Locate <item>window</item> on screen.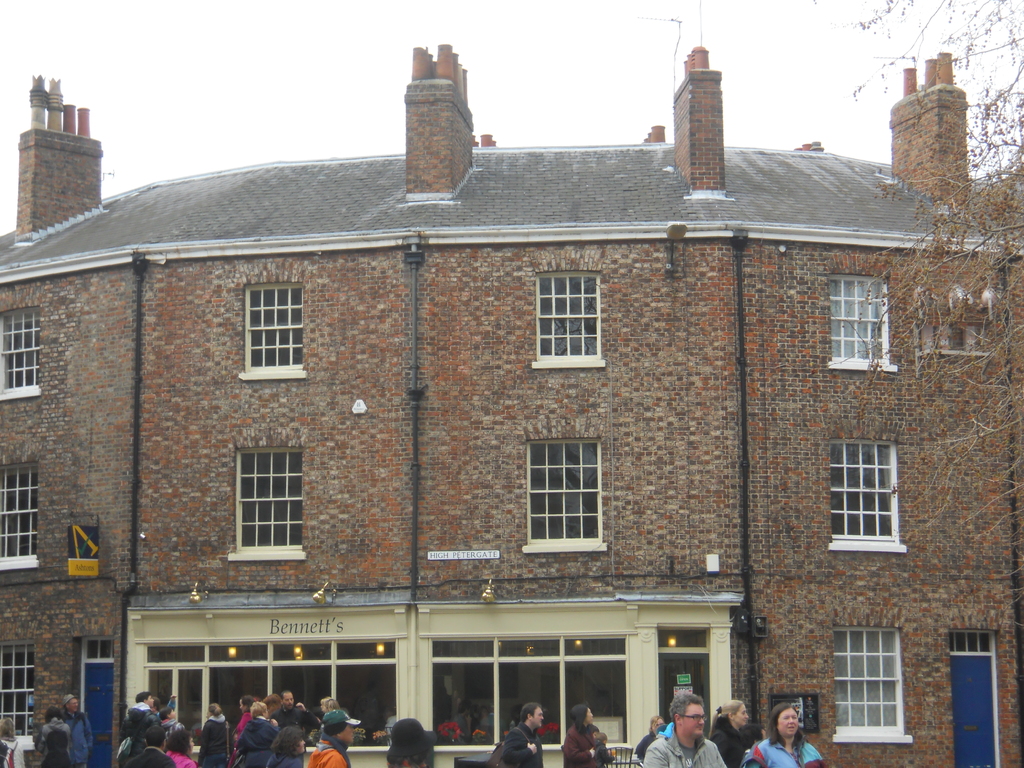
On screen at x1=518, y1=441, x2=609, y2=556.
